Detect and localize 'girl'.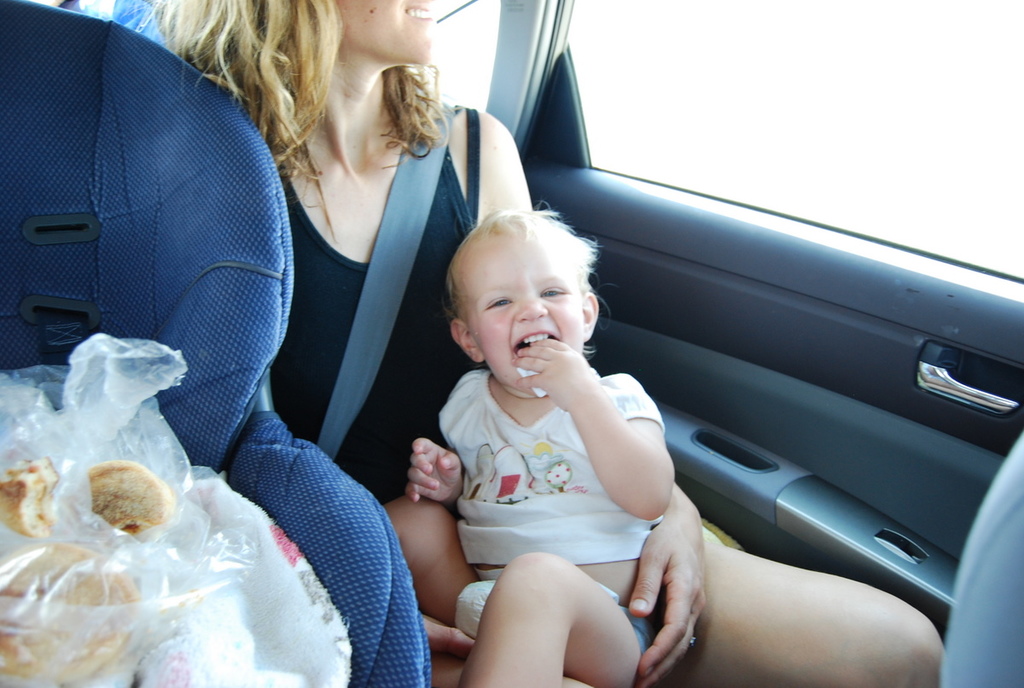
Localized at x1=138, y1=0, x2=947, y2=687.
